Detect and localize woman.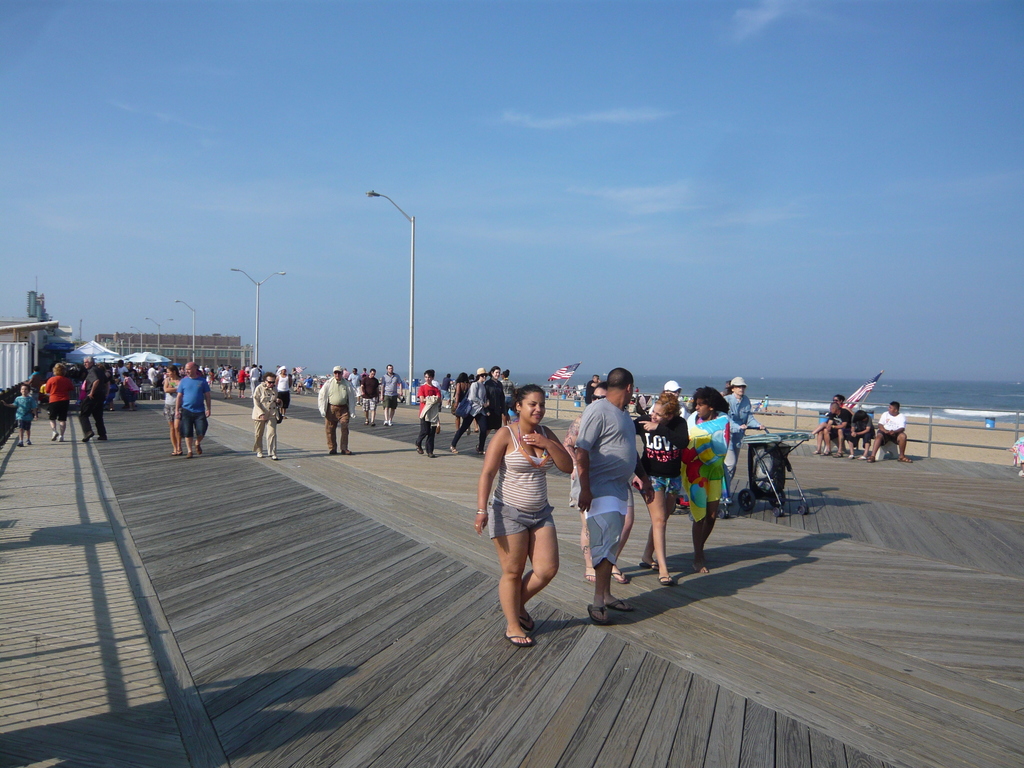
Localized at rect(448, 367, 491, 456).
